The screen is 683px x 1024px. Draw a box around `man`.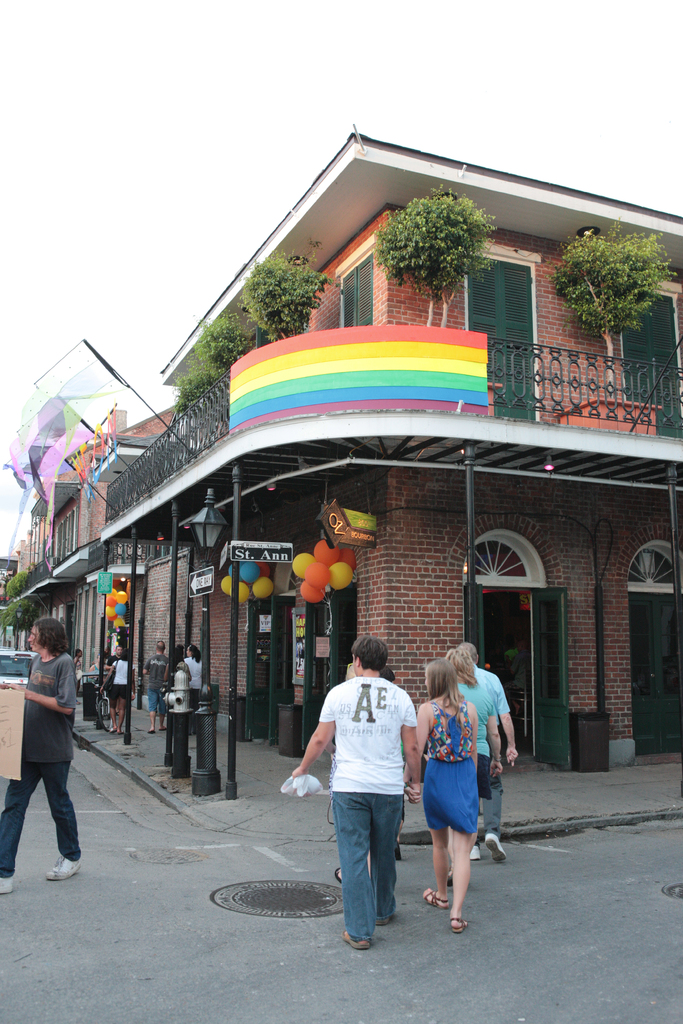
(141, 638, 169, 733).
